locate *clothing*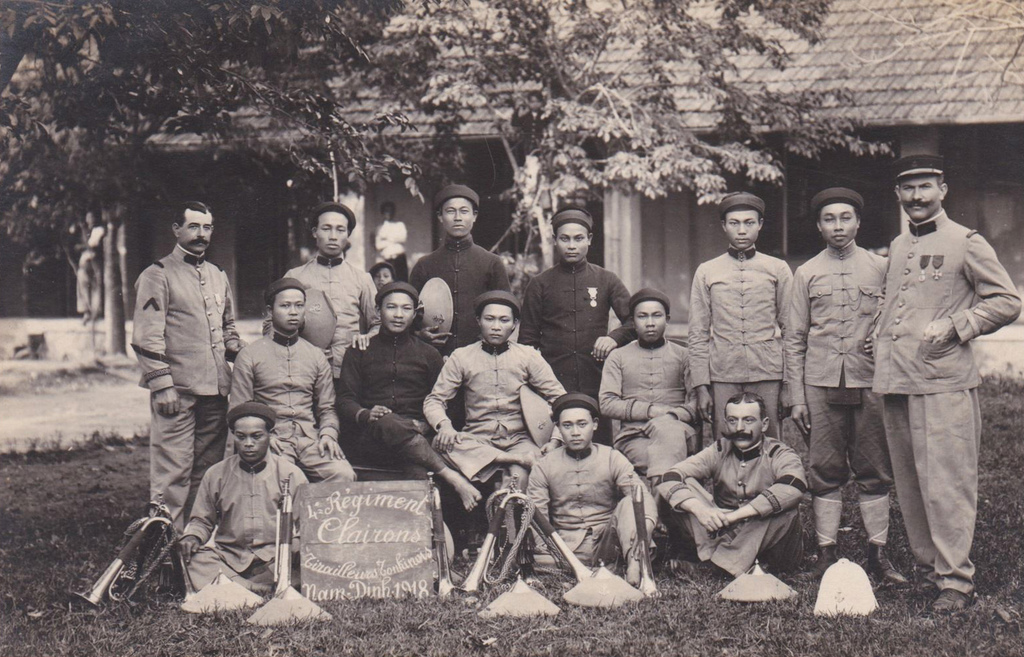
crop(869, 206, 1023, 590)
